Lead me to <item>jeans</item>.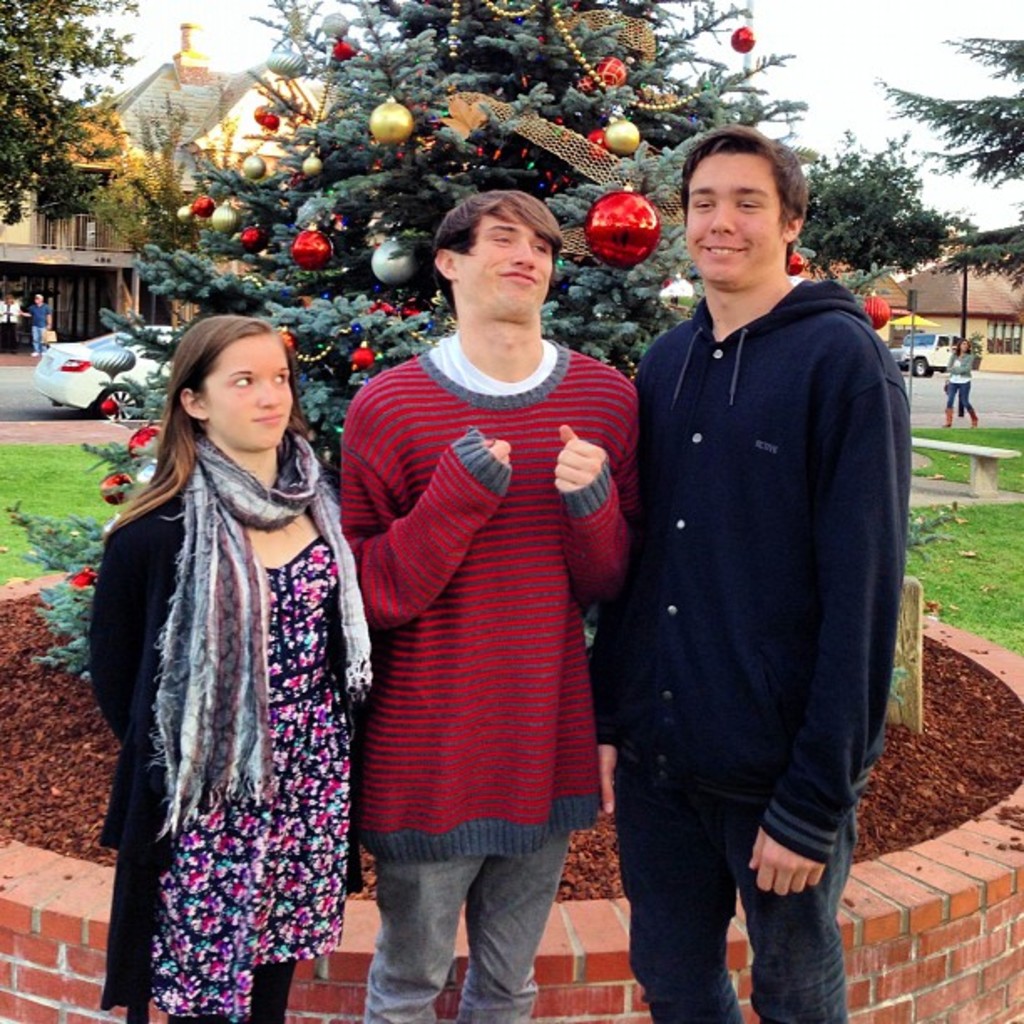
Lead to <box>363,835,569,1022</box>.
